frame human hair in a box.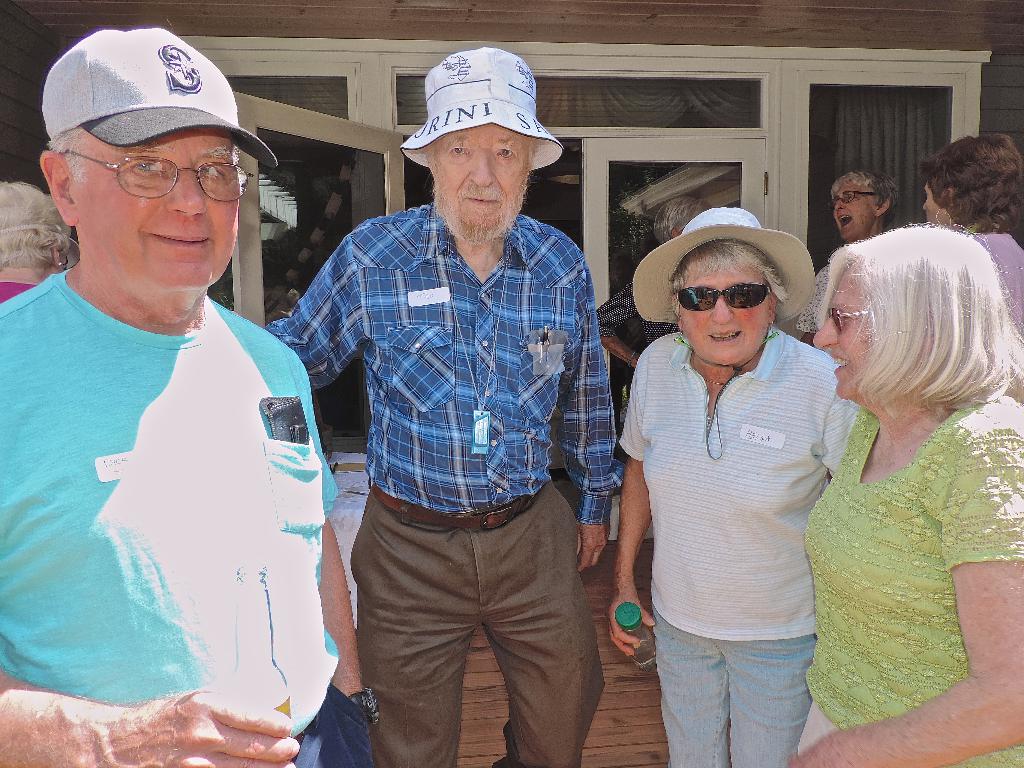
bbox(817, 221, 1023, 427).
